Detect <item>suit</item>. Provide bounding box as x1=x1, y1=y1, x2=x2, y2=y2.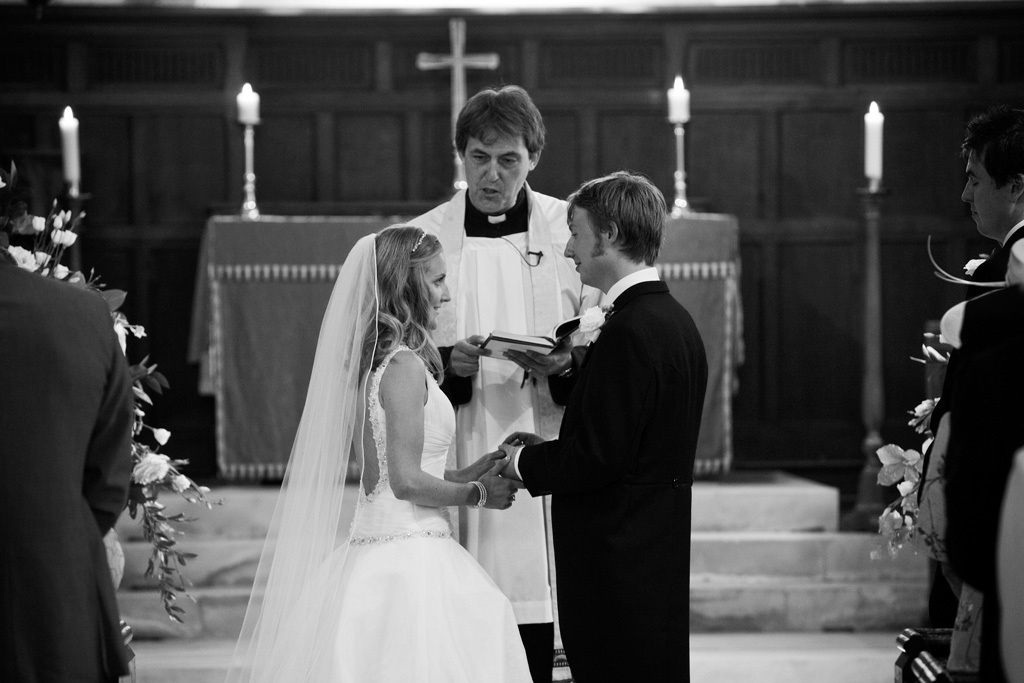
x1=505, y1=189, x2=721, y2=675.
